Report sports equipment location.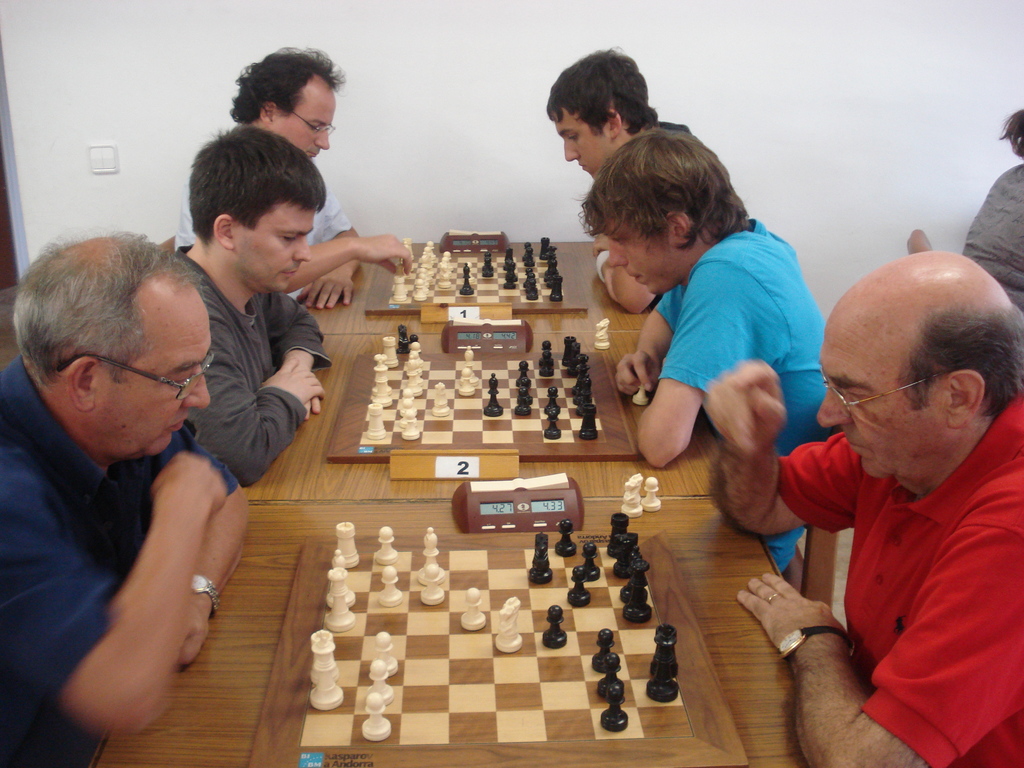
Report: pyautogui.locateOnScreen(586, 314, 614, 348).
